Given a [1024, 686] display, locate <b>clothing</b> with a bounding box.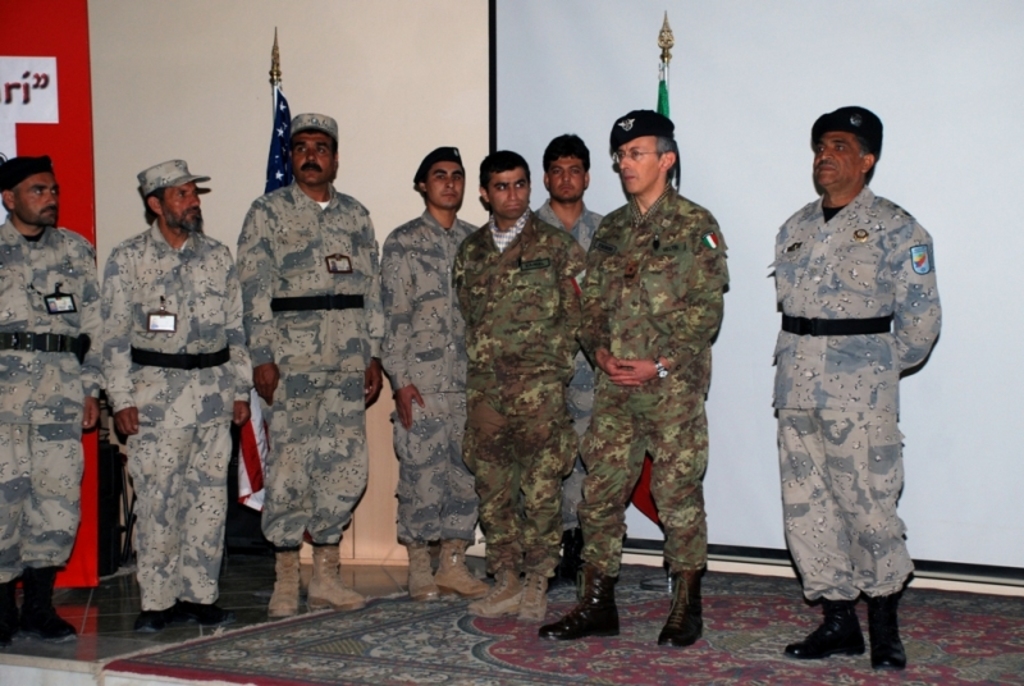
Located: x1=100, y1=220, x2=253, y2=605.
